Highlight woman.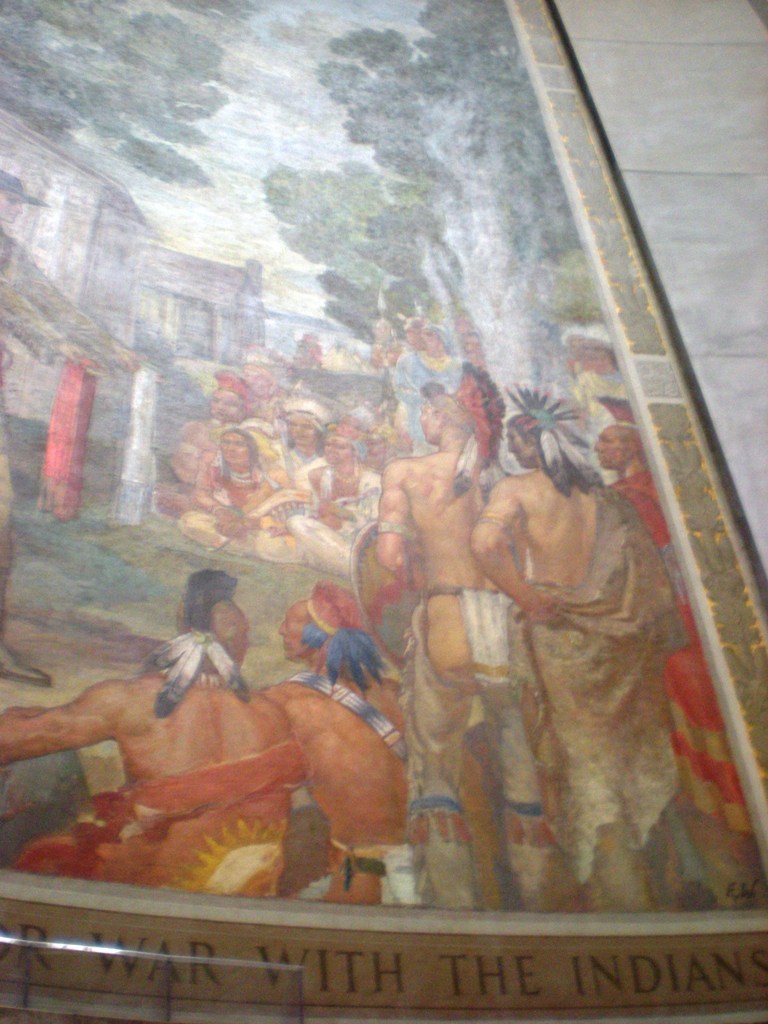
Highlighted region: 157/362/274/526.
